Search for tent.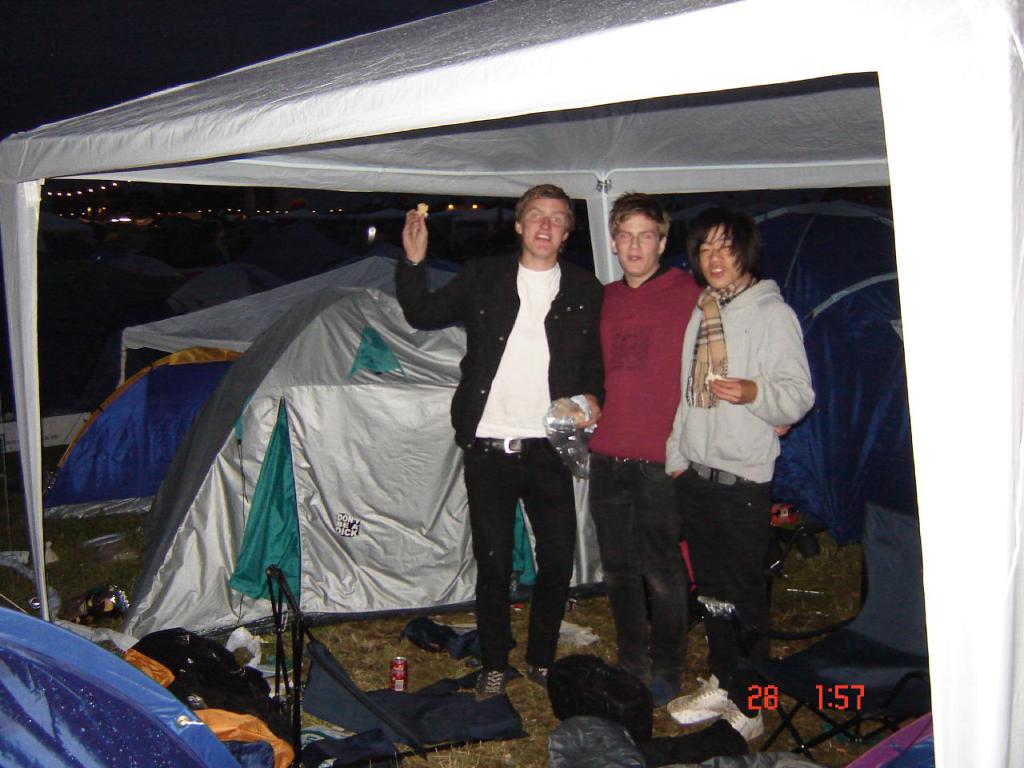
Found at l=125, t=258, r=653, b=649.
